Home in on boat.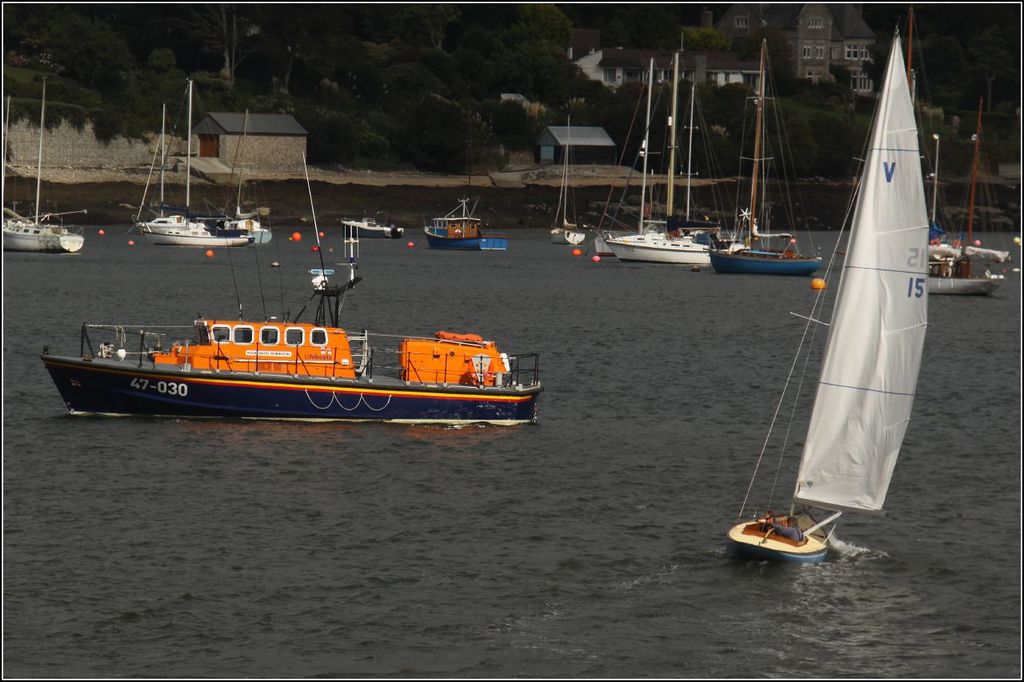
Homed in at pyautogui.locateOnScreen(424, 213, 494, 253).
